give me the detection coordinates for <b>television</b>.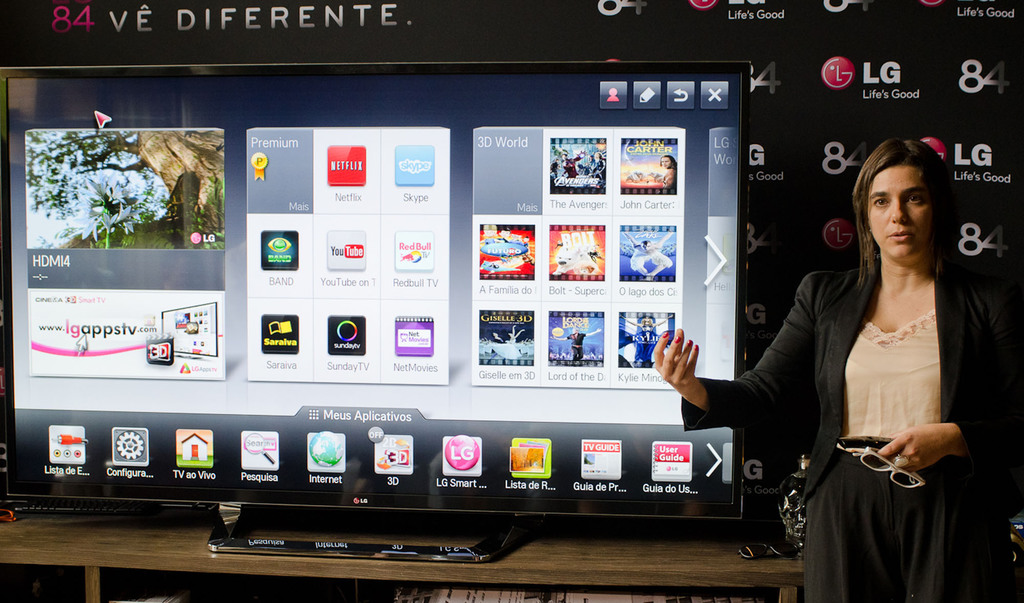
Rect(0, 63, 751, 561).
